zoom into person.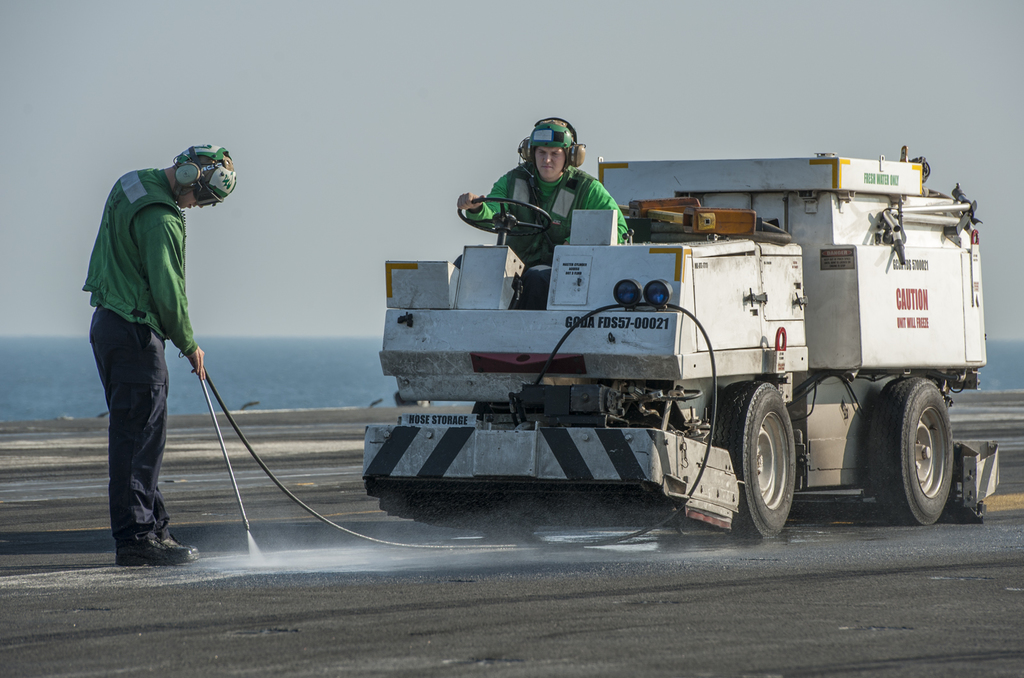
Zoom target: (75, 143, 244, 559).
